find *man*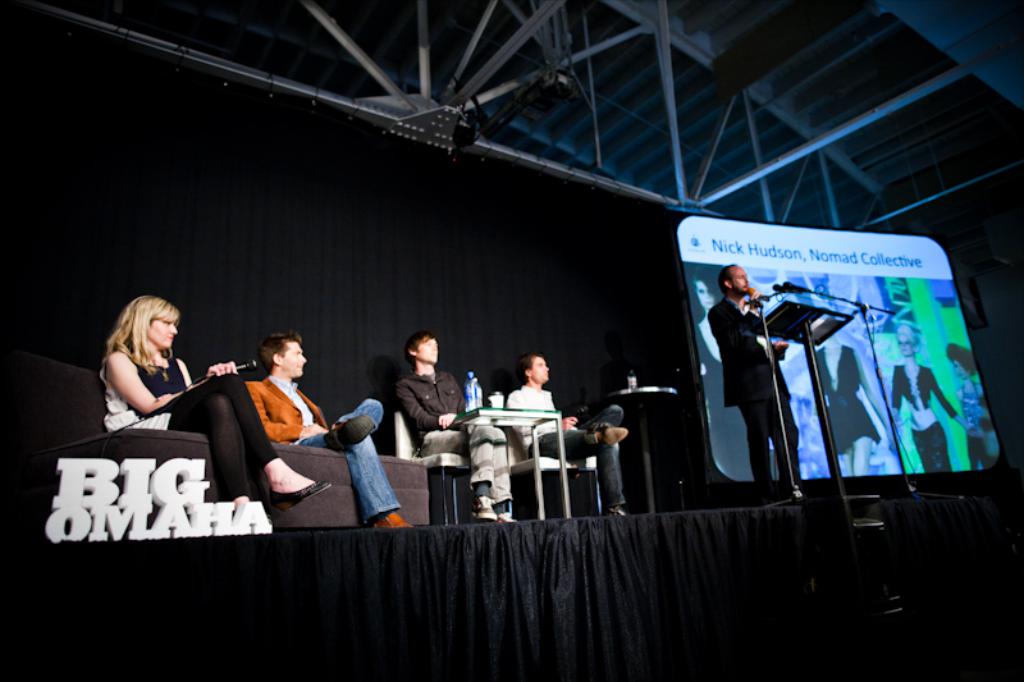
<bbox>248, 334, 410, 531</bbox>
